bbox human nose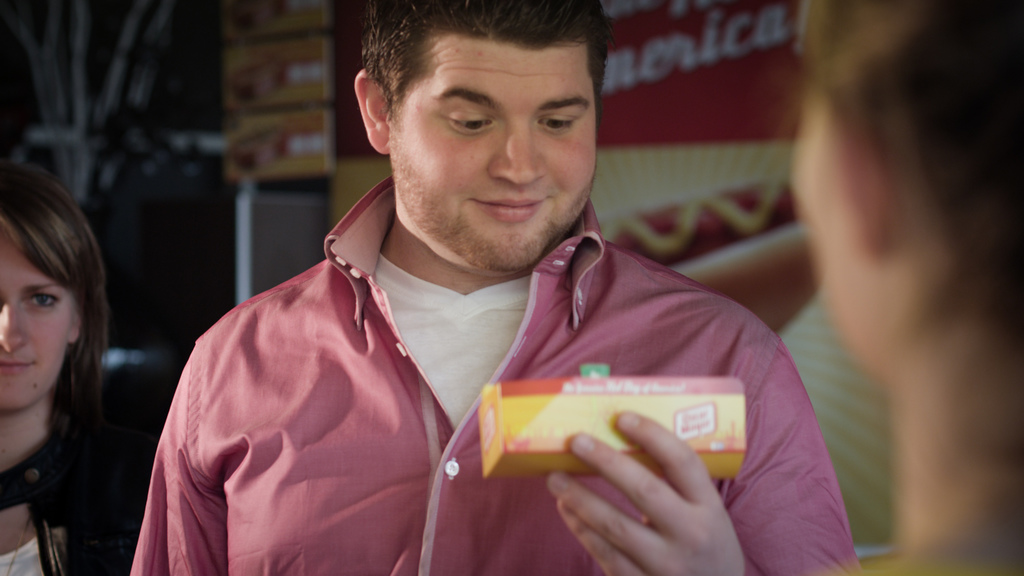
box=[486, 121, 544, 191]
